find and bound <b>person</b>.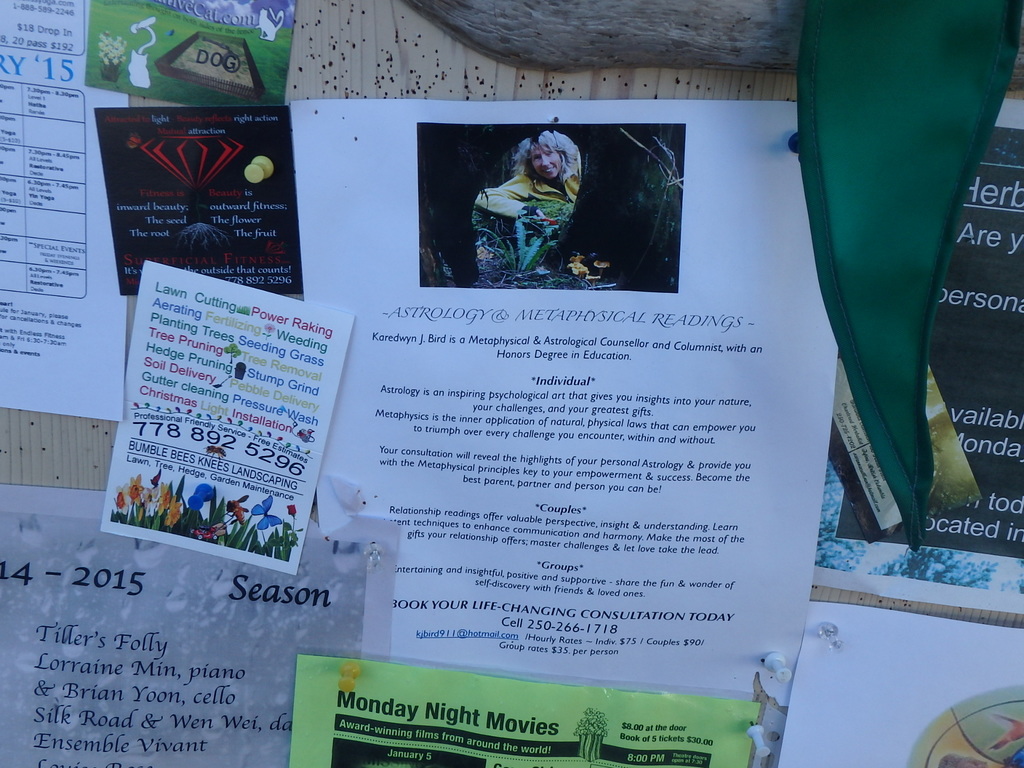
Bound: x1=473 y1=127 x2=584 y2=270.
